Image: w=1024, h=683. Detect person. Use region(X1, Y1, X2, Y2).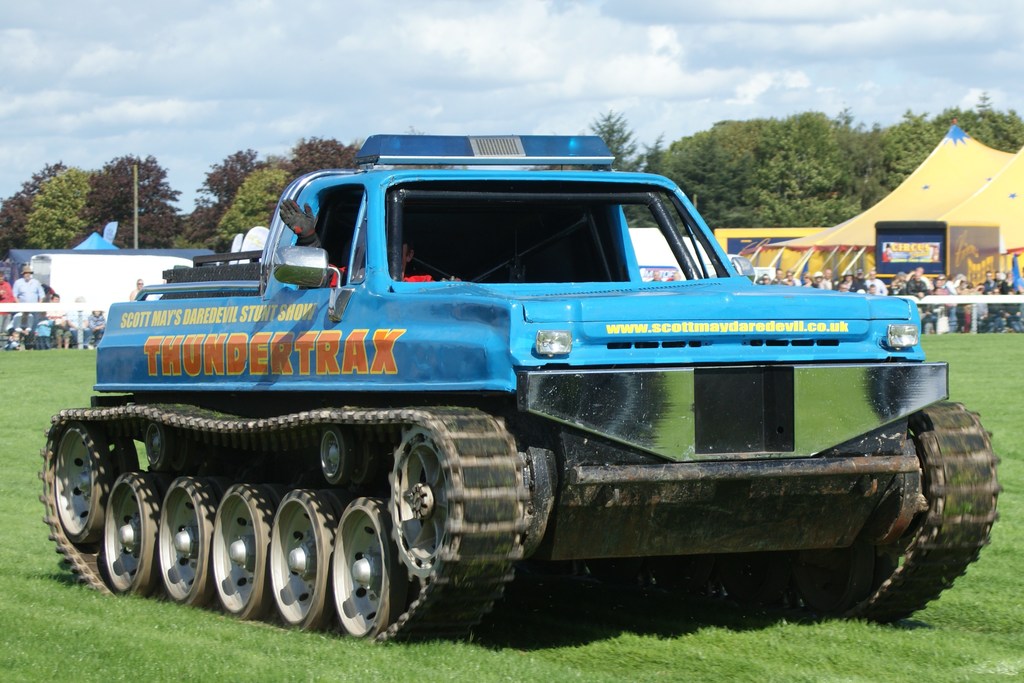
region(667, 270, 678, 283).
